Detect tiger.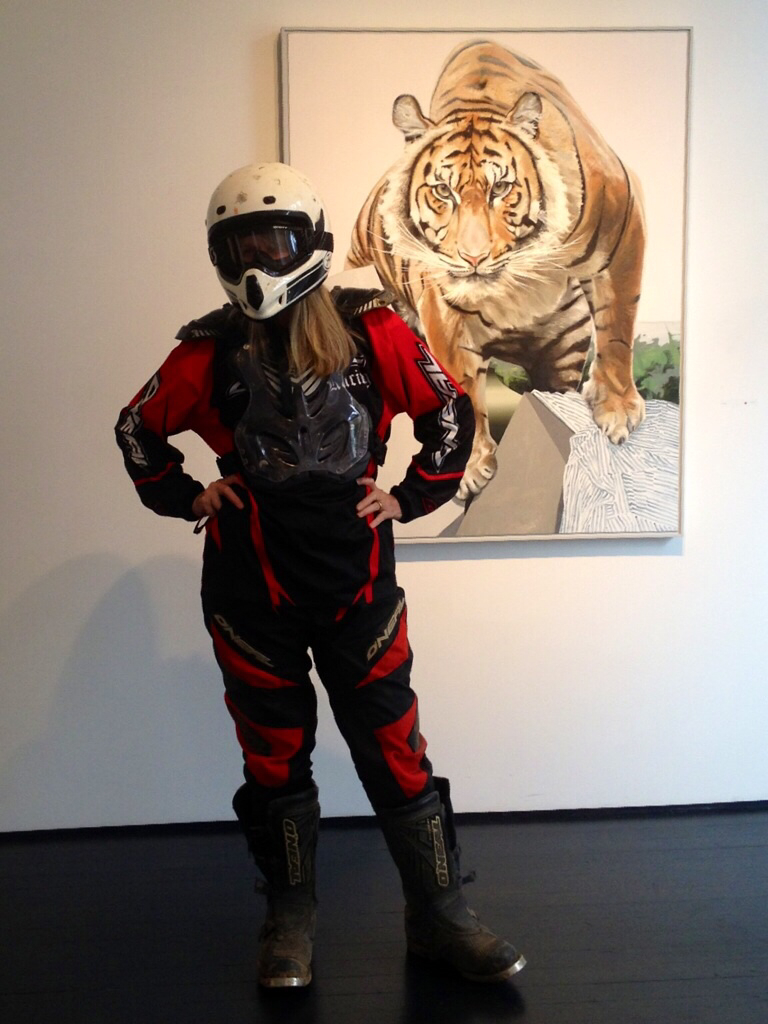
Detected at 342, 35, 651, 510.
